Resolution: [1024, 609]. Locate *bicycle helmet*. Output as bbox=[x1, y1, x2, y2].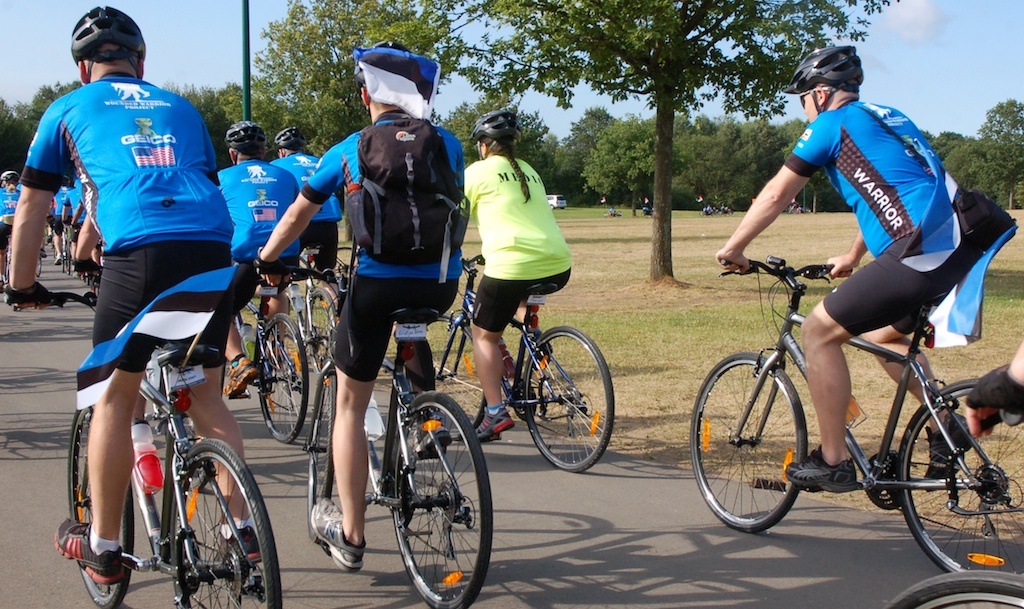
bbox=[272, 120, 300, 144].
